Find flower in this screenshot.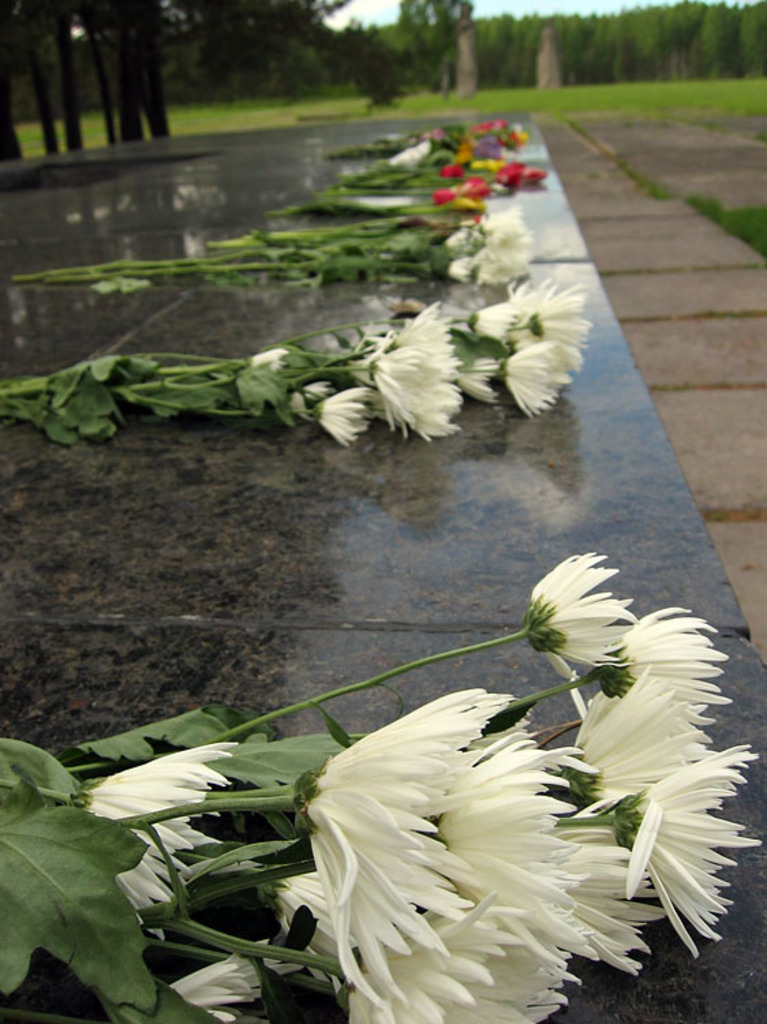
The bounding box for flower is [528,546,637,674].
